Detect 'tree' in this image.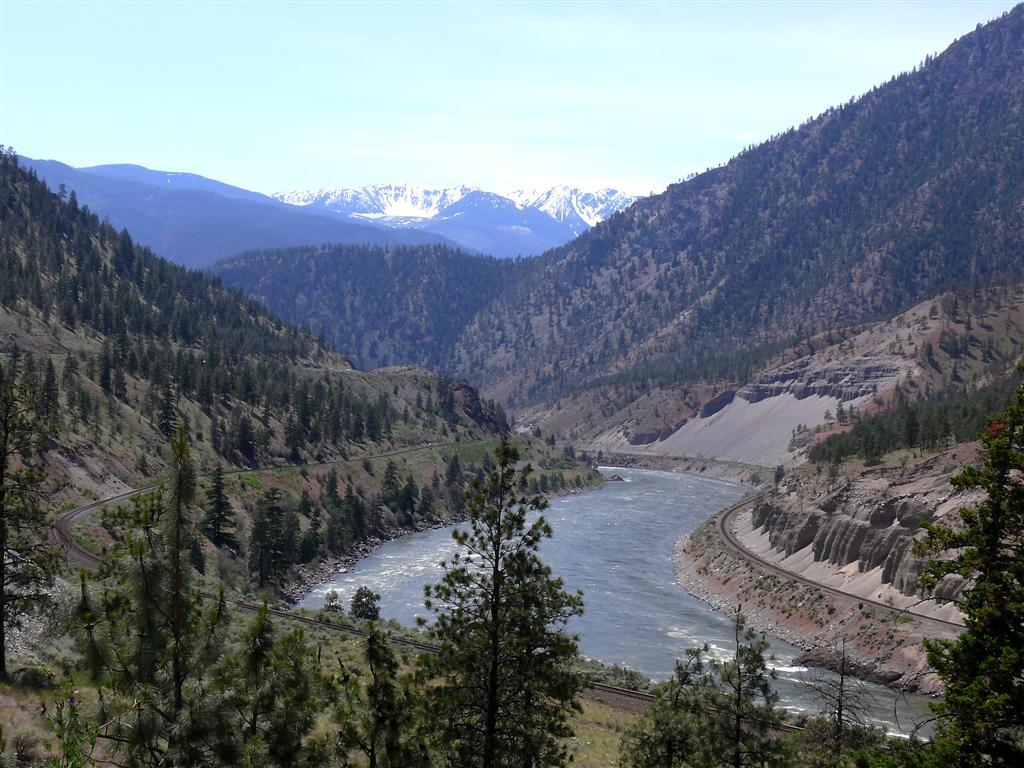
Detection: [619, 594, 800, 767].
